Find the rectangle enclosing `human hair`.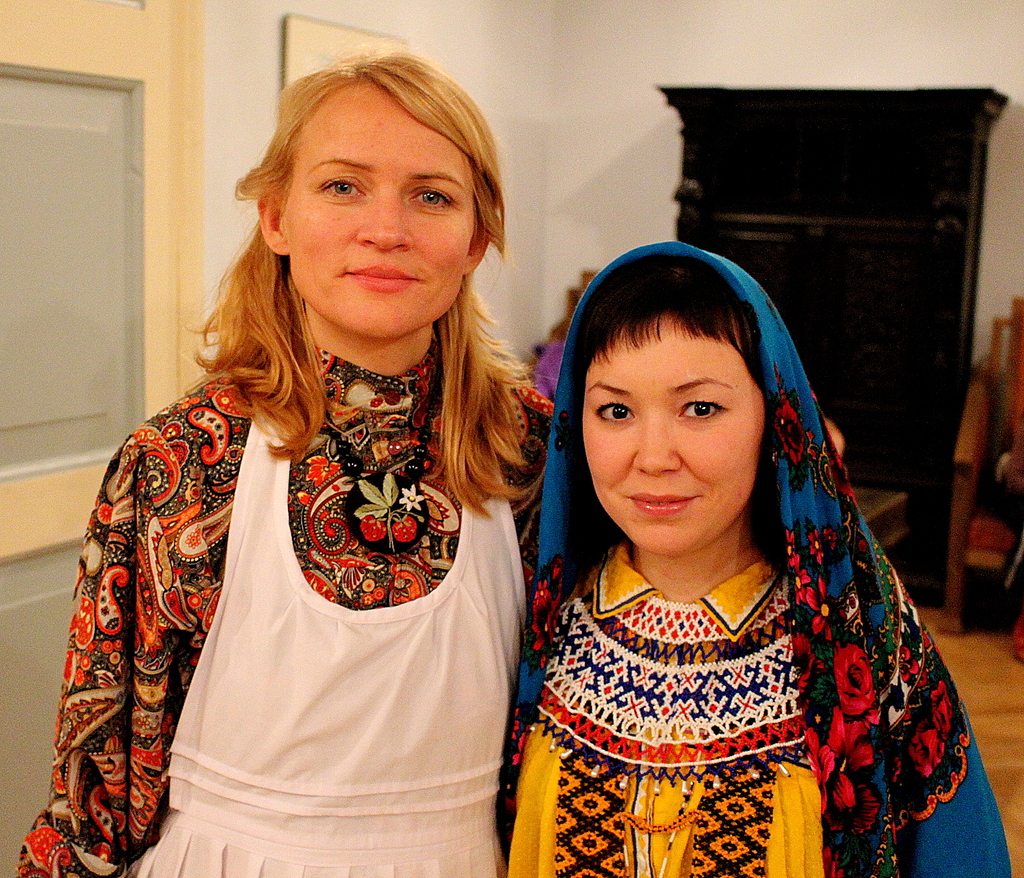
[x1=567, y1=256, x2=766, y2=388].
